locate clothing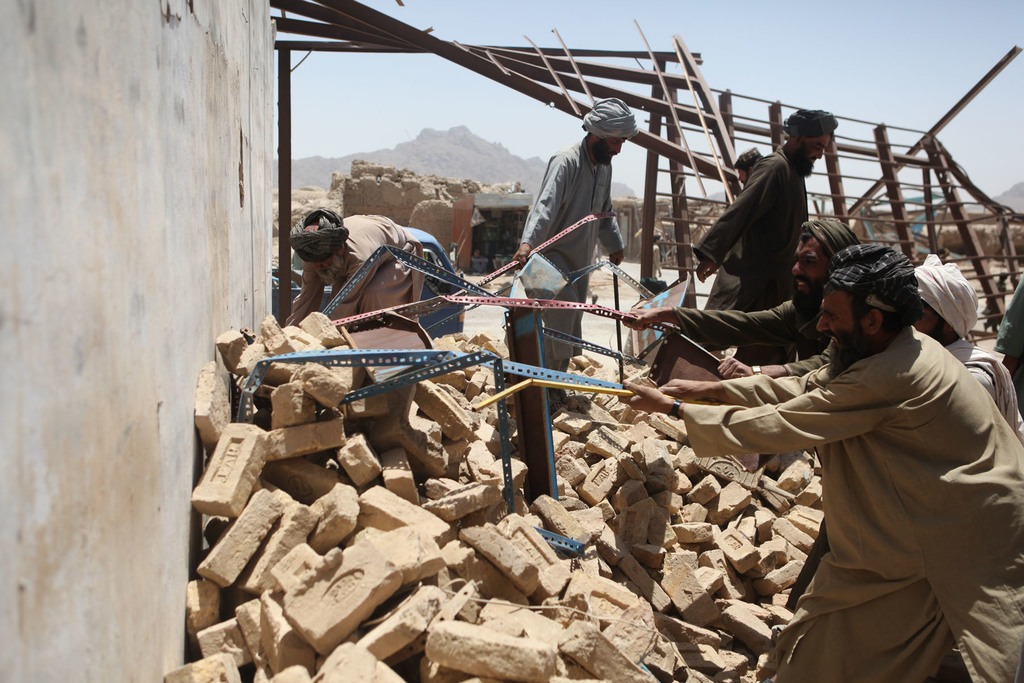
pyautogui.locateOnScreen(671, 297, 831, 361)
